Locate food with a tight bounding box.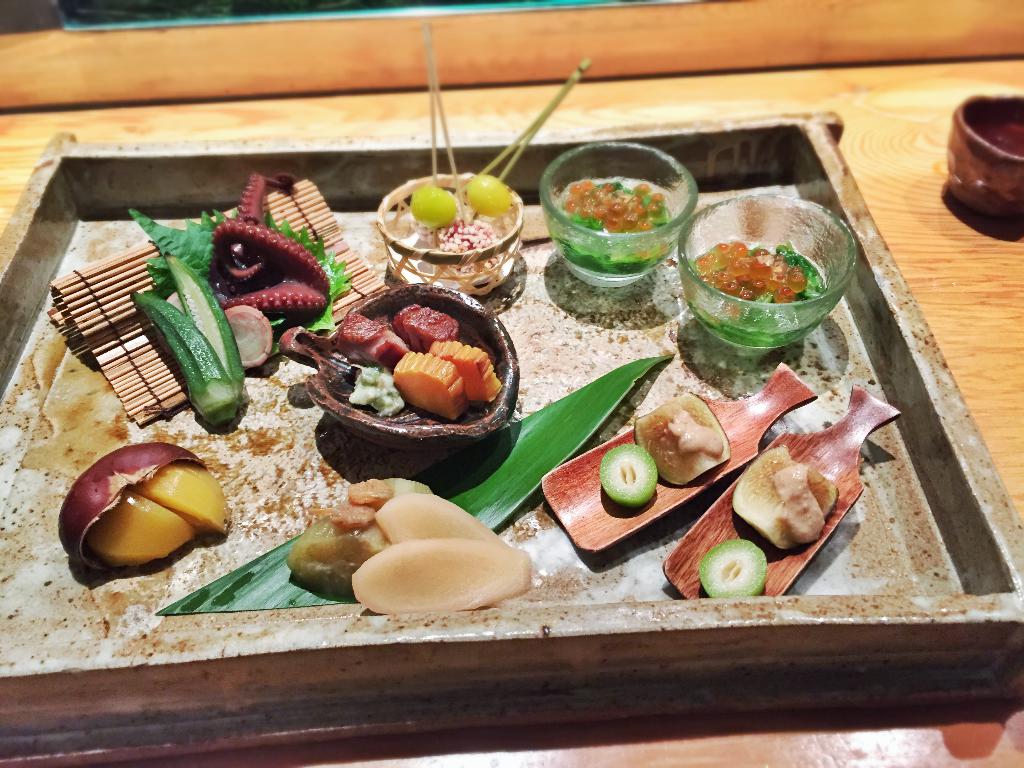
left=695, top=442, right=838, bottom=600.
